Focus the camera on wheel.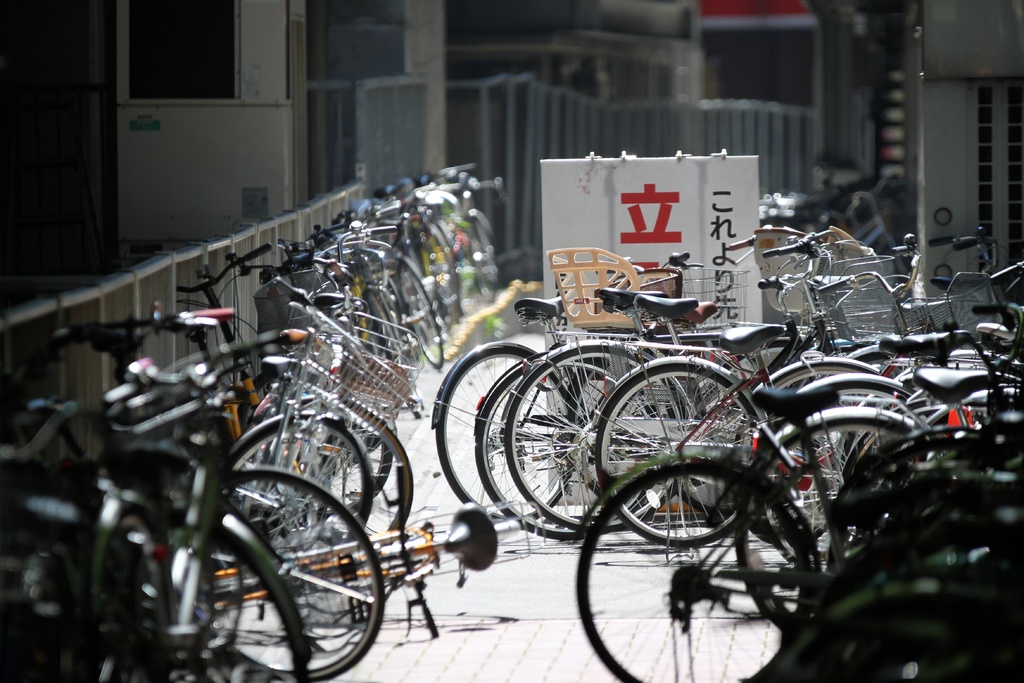
Focus region: {"x1": 582, "y1": 456, "x2": 782, "y2": 662}.
